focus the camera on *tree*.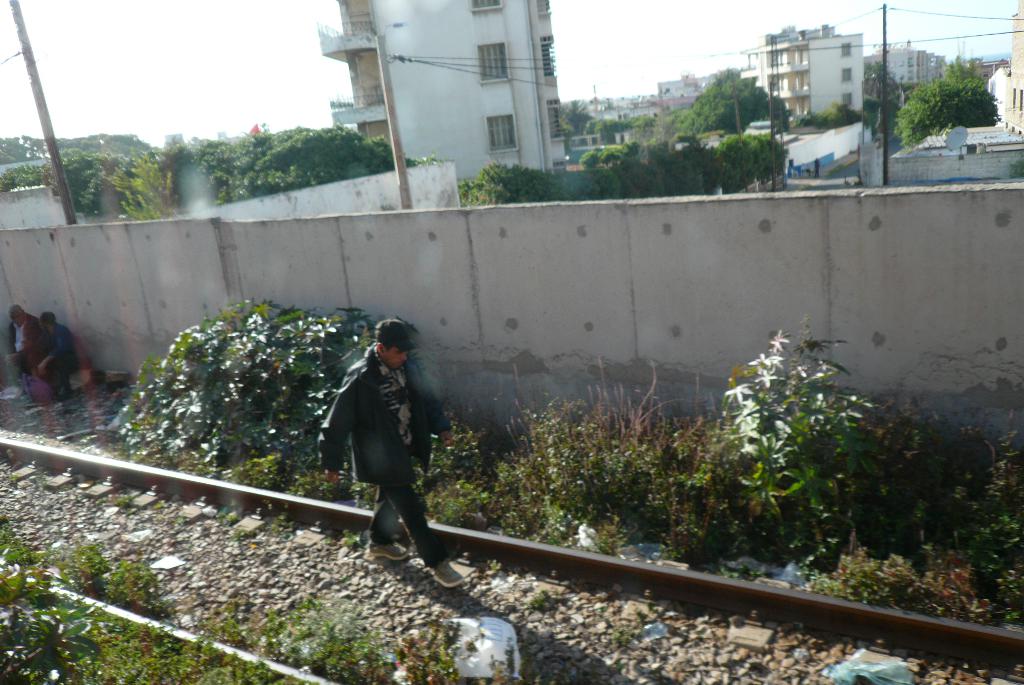
Focus region: 755, 134, 790, 177.
